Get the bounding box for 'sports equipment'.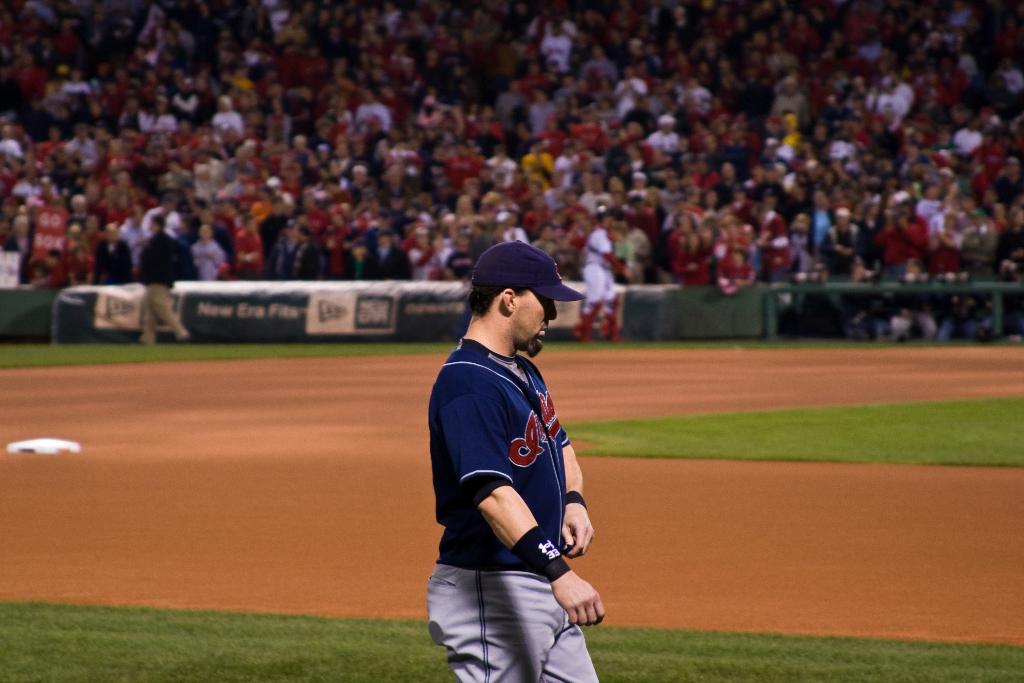
[477, 242, 586, 303].
